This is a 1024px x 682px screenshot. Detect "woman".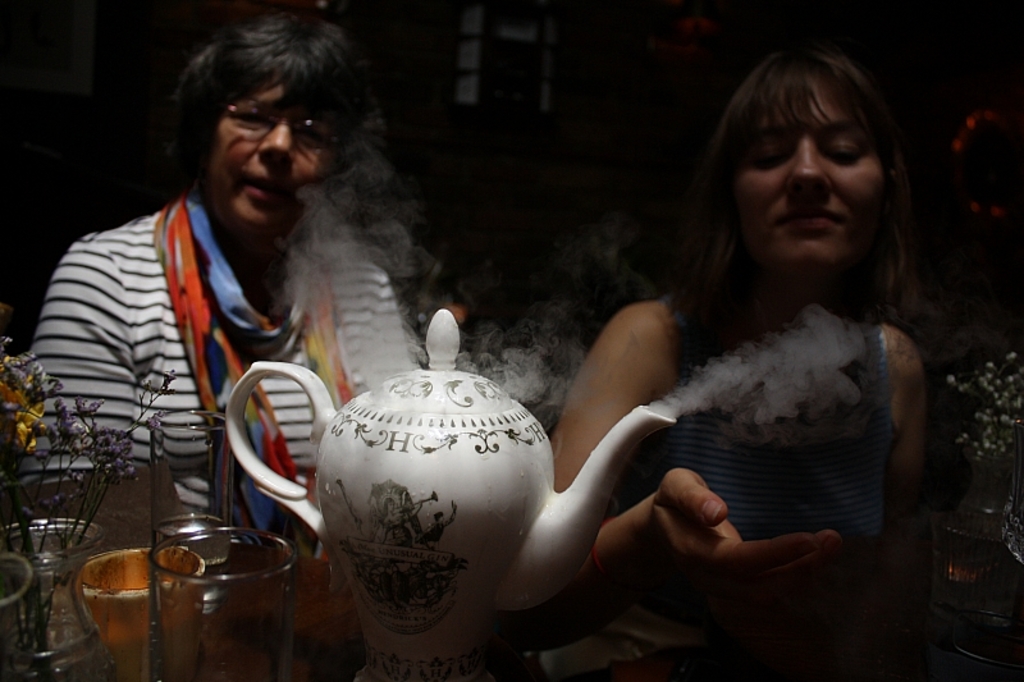
526,58,959,670.
